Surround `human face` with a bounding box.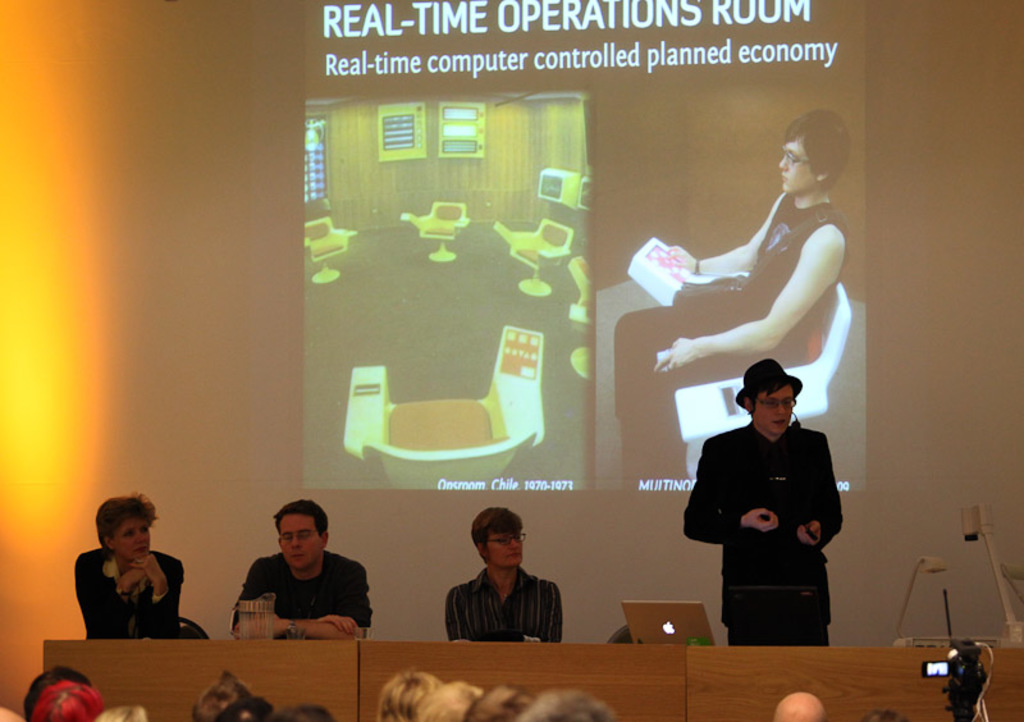
x1=490 y1=530 x2=524 y2=566.
